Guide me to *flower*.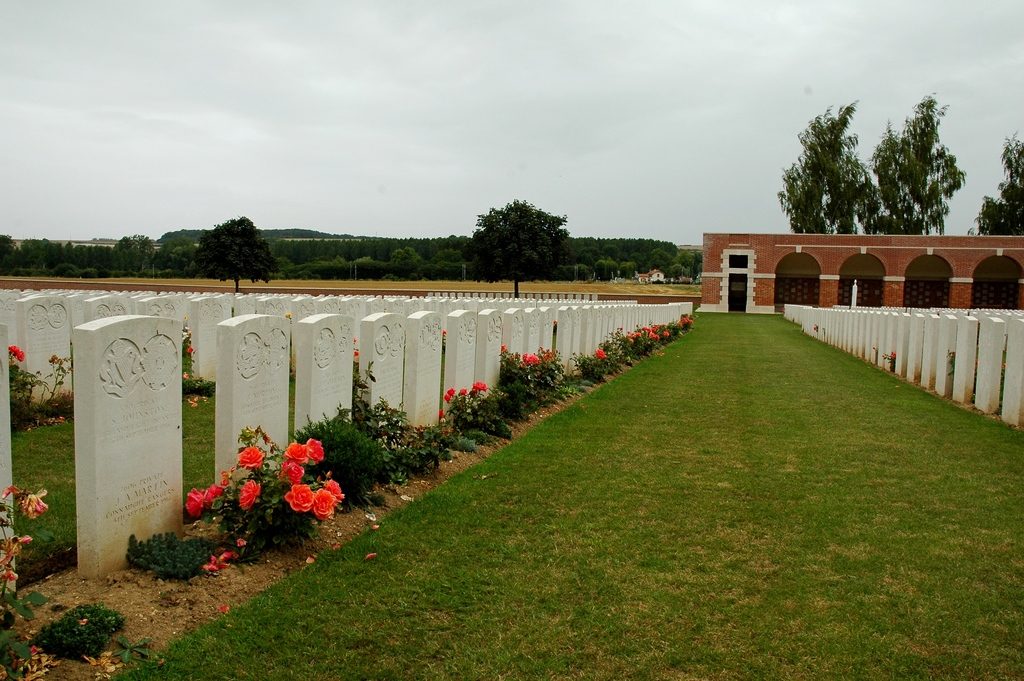
Guidance: 200 481 227 506.
